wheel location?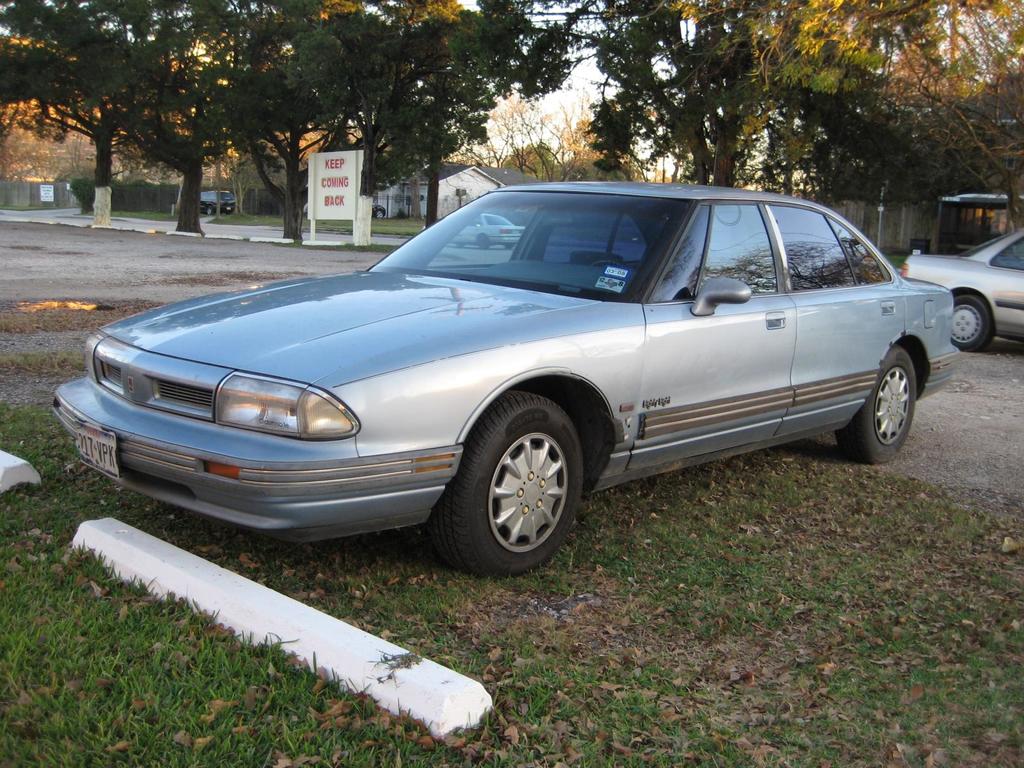
bbox=[949, 291, 995, 358]
